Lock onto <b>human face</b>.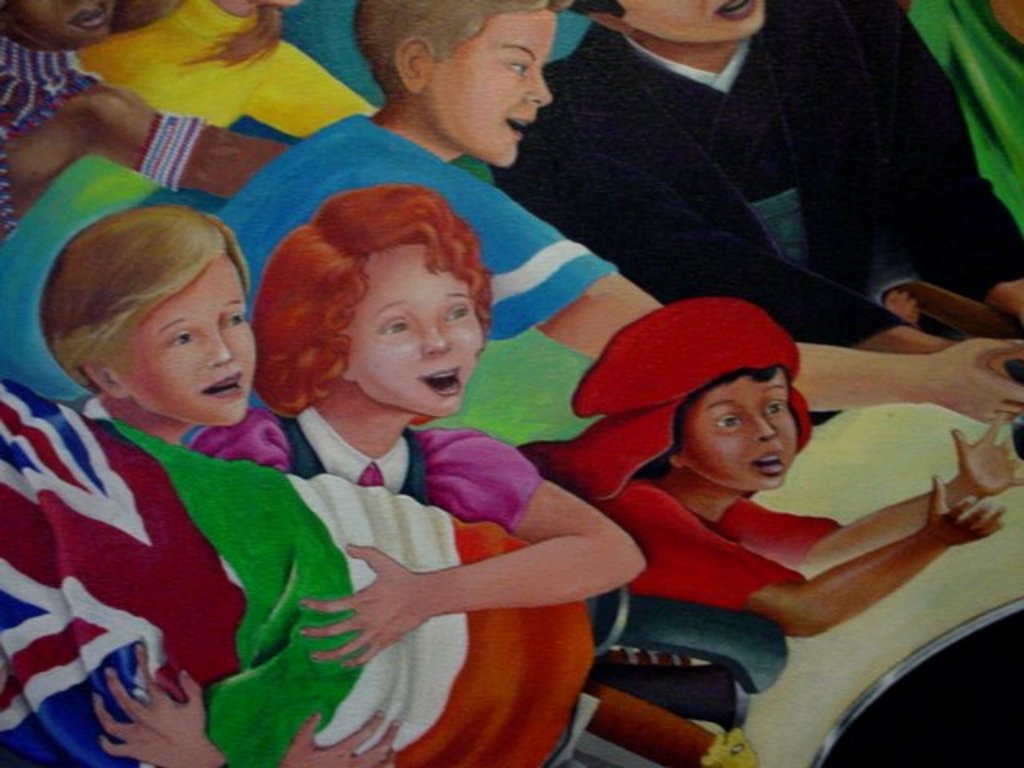
Locked: <bbox>347, 250, 483, 416</bbox>.
